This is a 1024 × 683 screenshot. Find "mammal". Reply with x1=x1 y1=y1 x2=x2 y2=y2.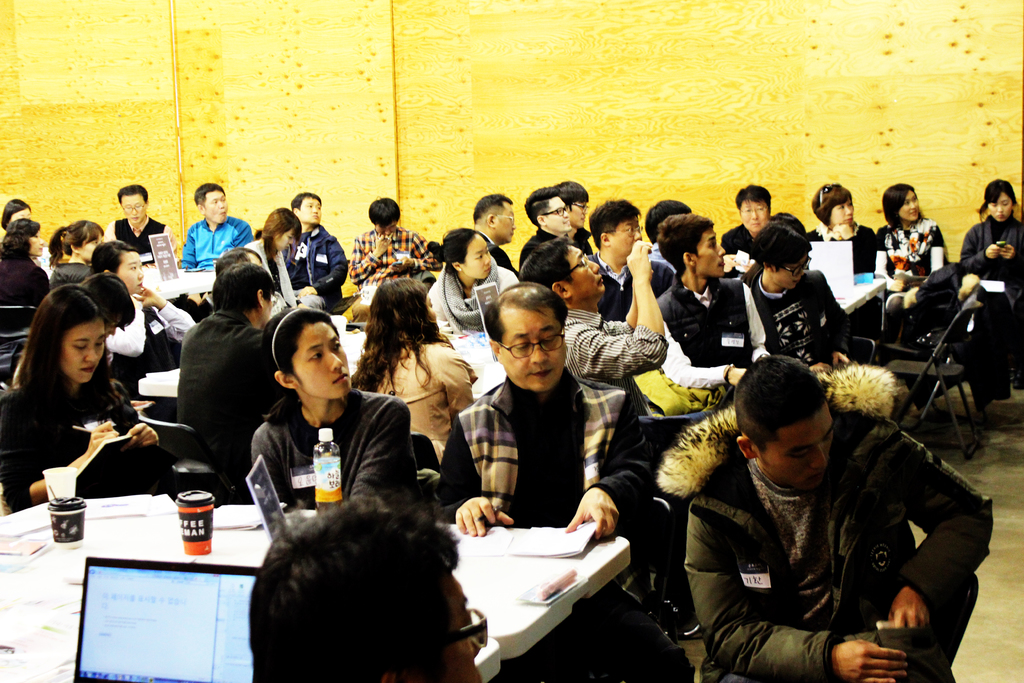
x1=45 y1=218 x2=107 y2=281.
